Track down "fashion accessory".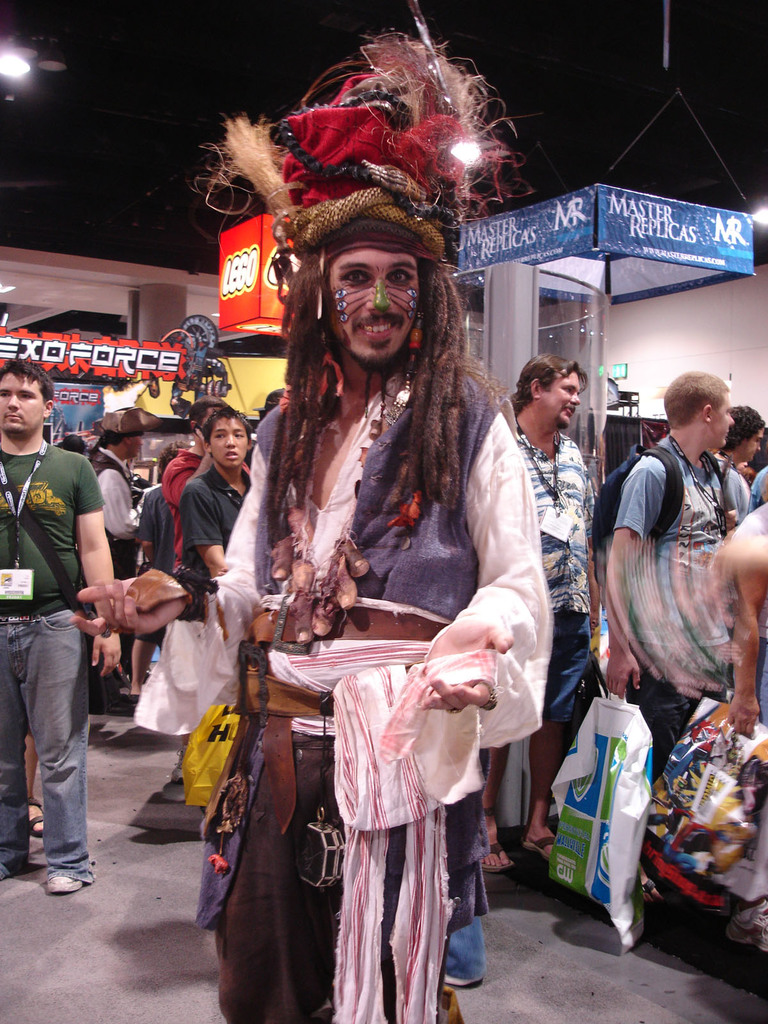
Tracked to {"left": 479, "top": 841, "right": 516, "bottom": 872}.
